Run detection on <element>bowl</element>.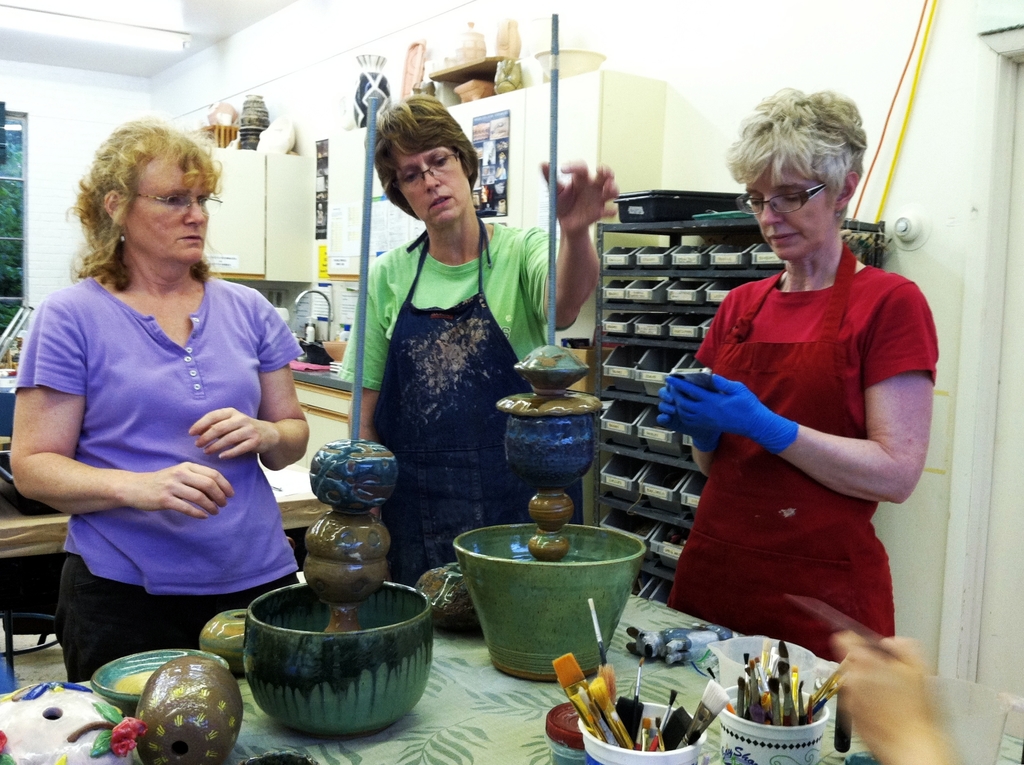
Result: [x1=435, y1=531, x2=644, y2=670].
